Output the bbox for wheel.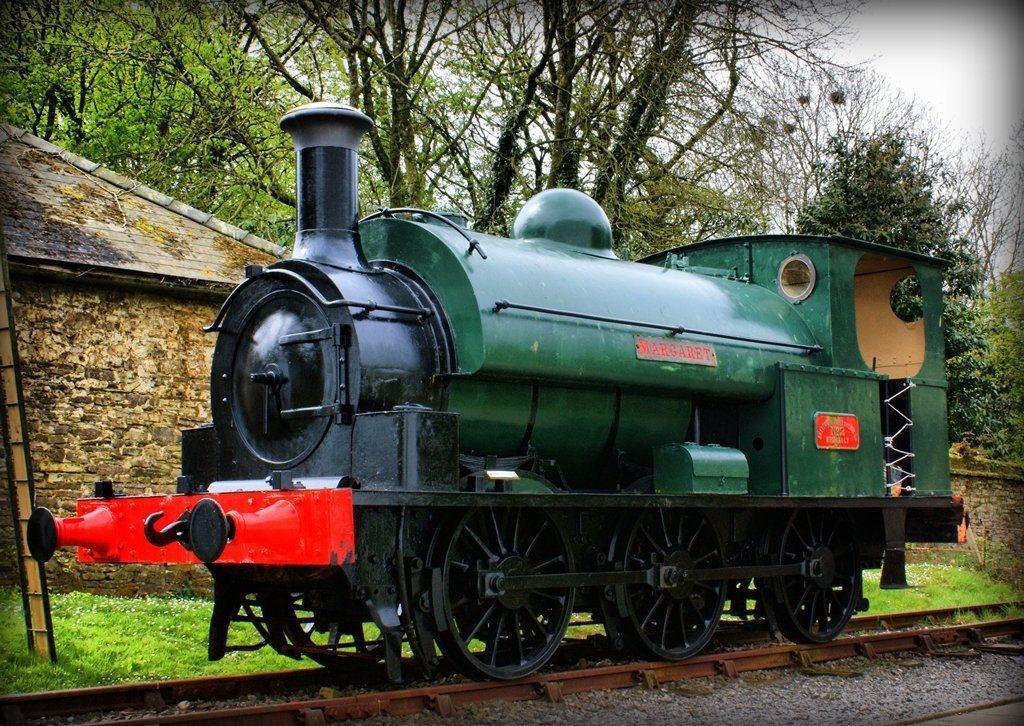
locate(422, 505, 596, 681).
